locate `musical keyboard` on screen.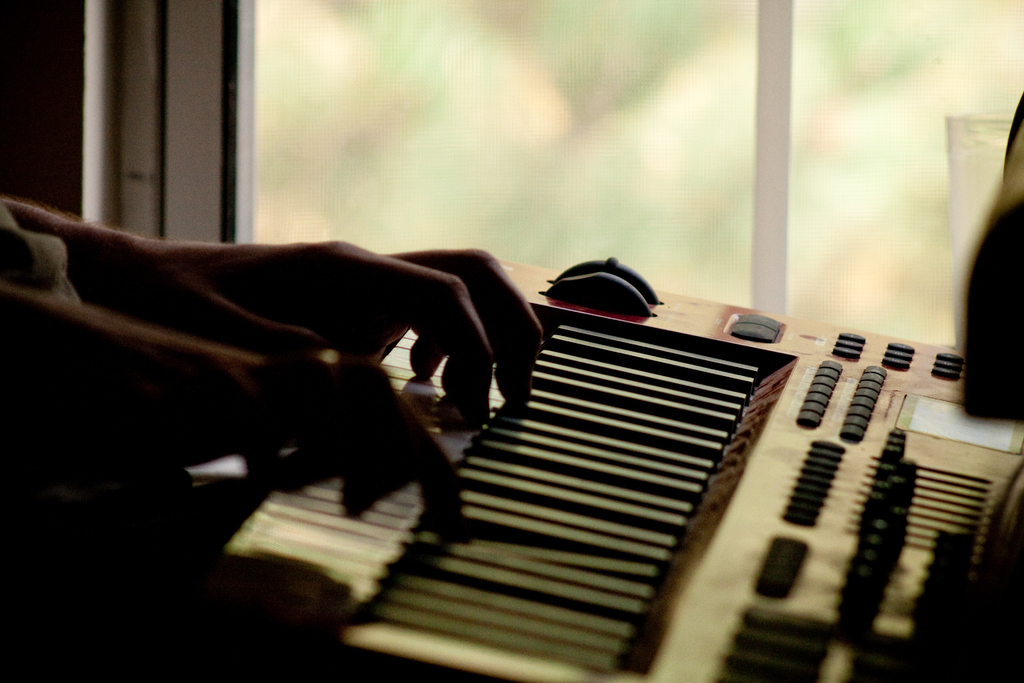
On screen at 189/248/1023/682.
